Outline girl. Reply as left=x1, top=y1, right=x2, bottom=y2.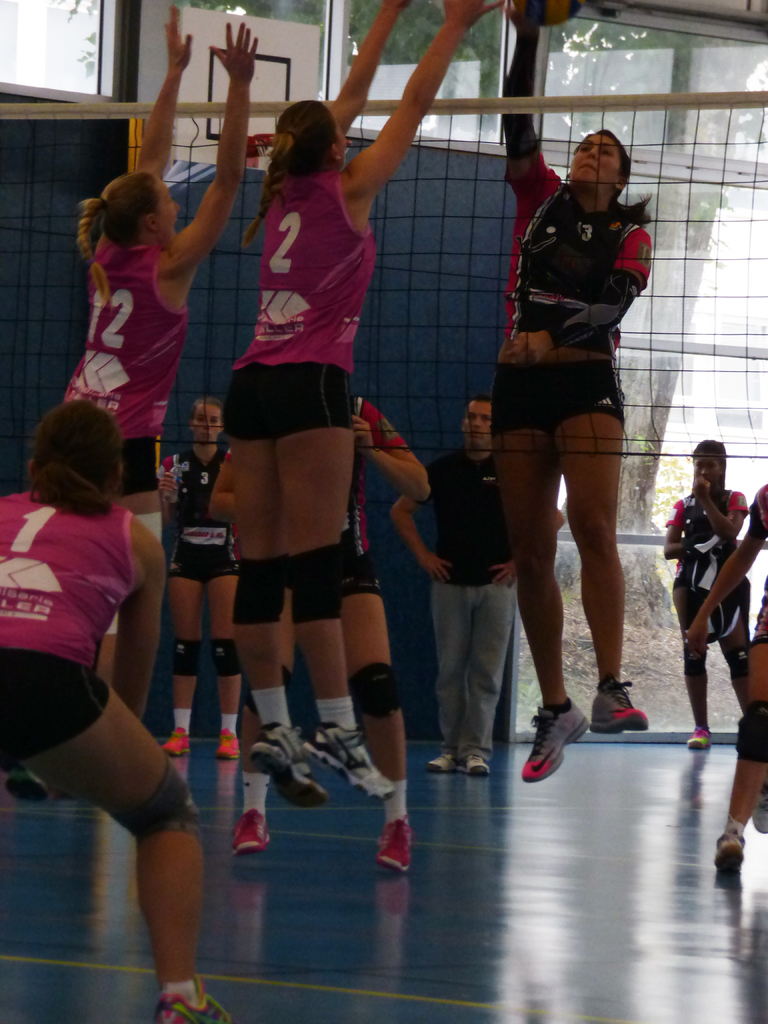
left=207, top=0, right=502, bottom=854.
